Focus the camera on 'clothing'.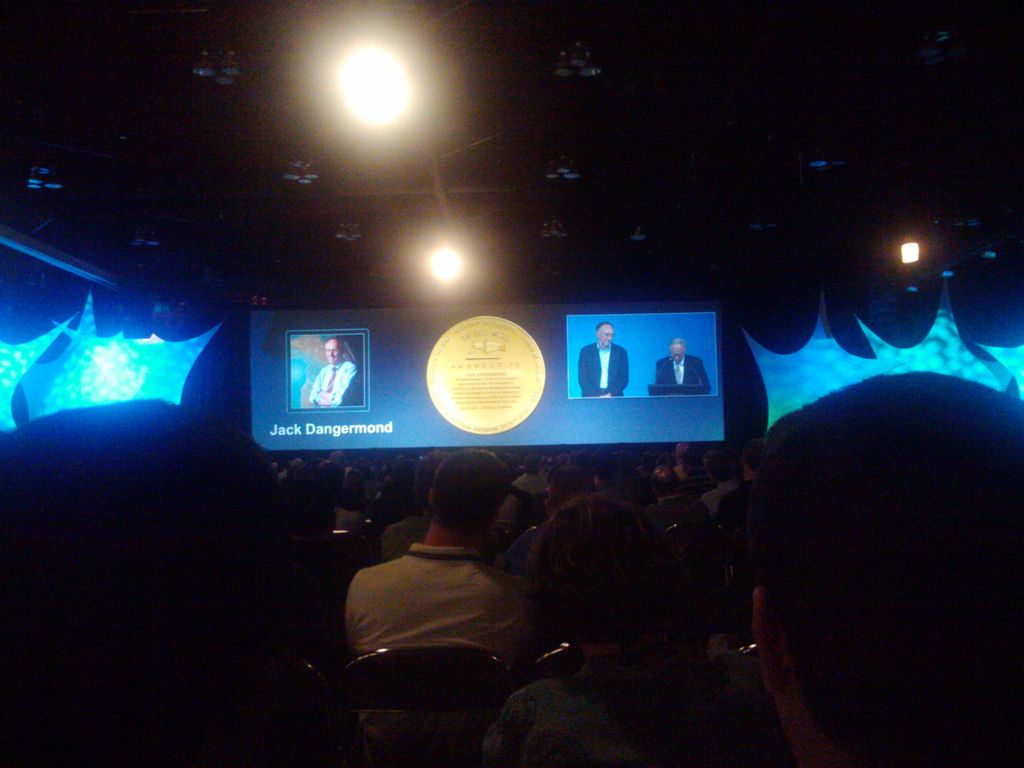
Focus region: 653/349/714/392.
